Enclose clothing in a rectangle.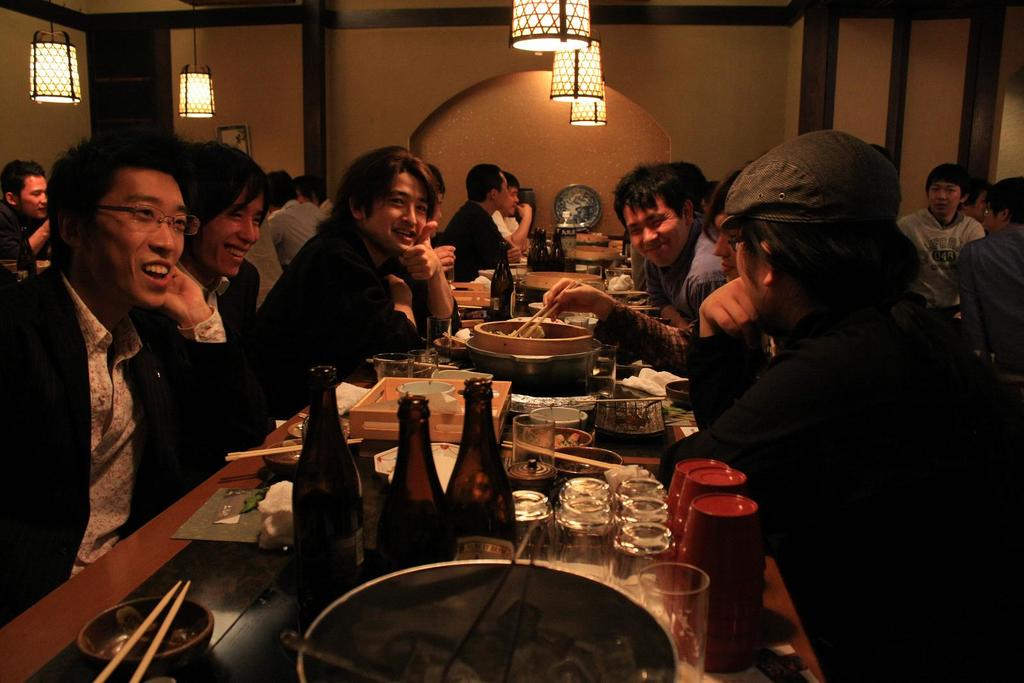
bbox(440, 204, 514, 325).
